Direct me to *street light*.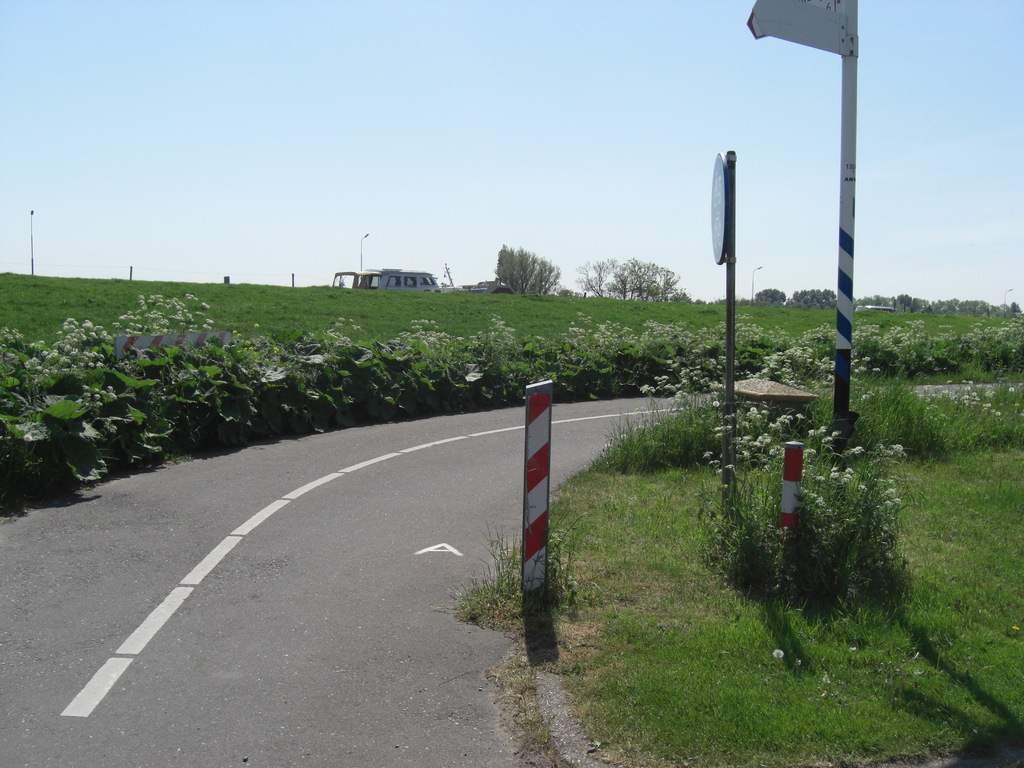
Direction: {"left": 25, "top": 206, "right": 33, "bottom": 280}.
